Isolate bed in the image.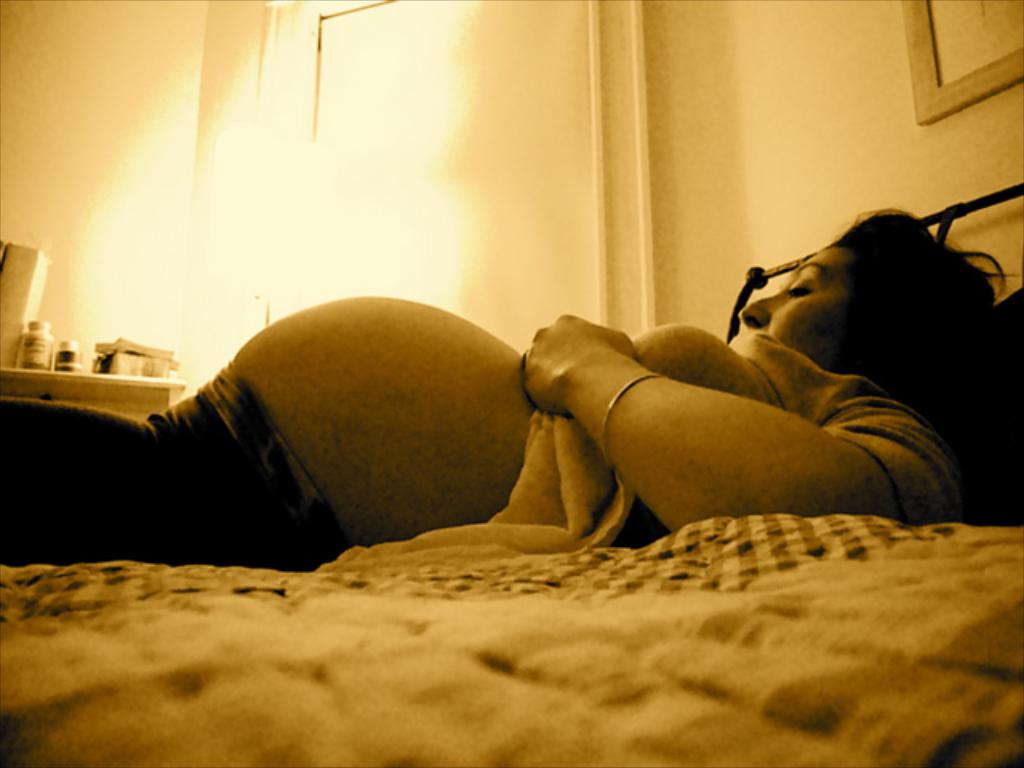
Isolated region: pyautogui.locateOnScreen(0, 179, 1016, 766).
